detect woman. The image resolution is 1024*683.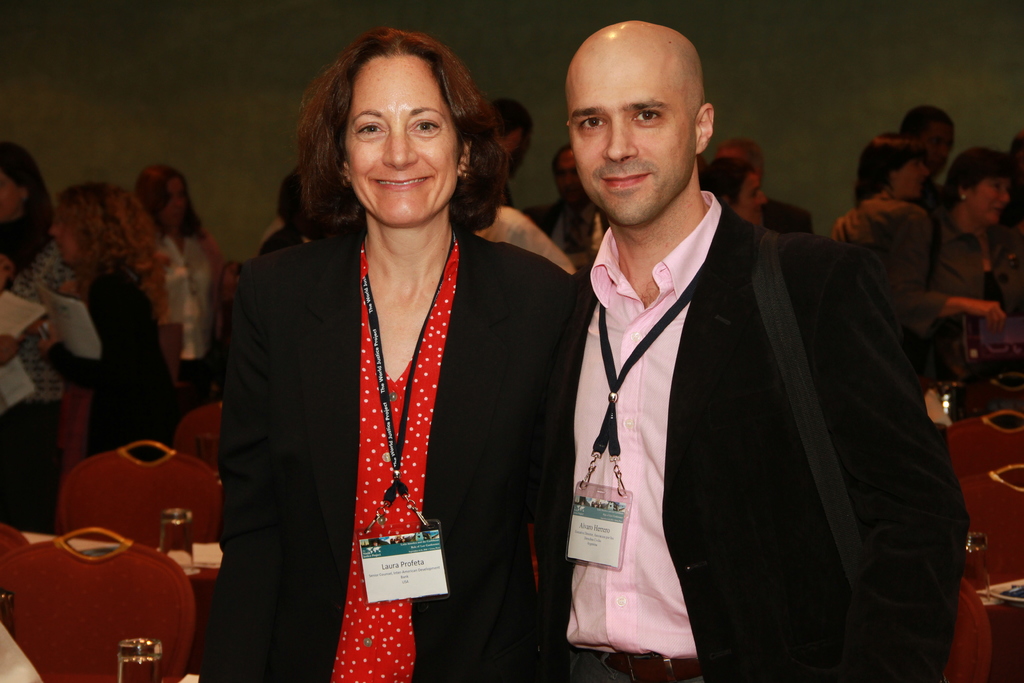
select_region(703, 160, 775, 230).
